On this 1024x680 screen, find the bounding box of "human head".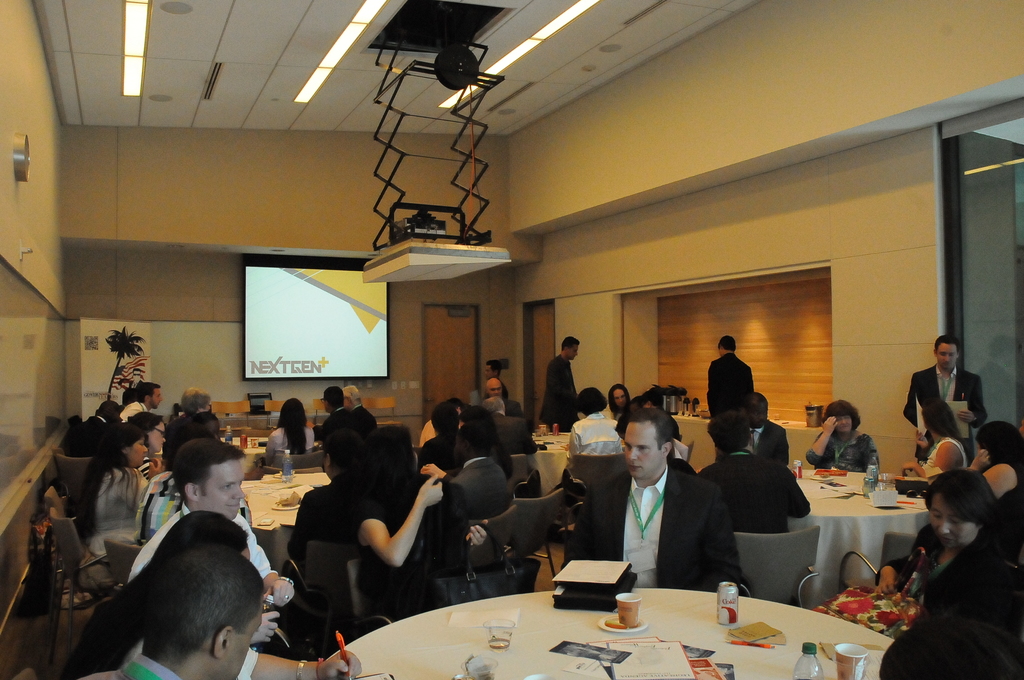
Bounding box: 484, 375, 503, 393.
